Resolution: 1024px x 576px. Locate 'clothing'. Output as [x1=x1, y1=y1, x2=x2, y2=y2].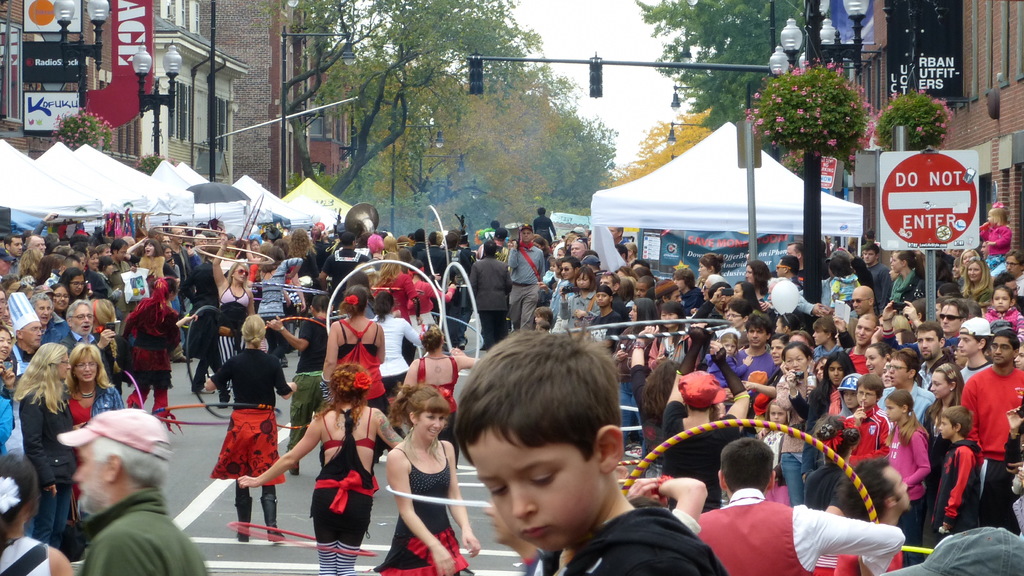
[x1=467, y1=259, x2=512, y2=345].
